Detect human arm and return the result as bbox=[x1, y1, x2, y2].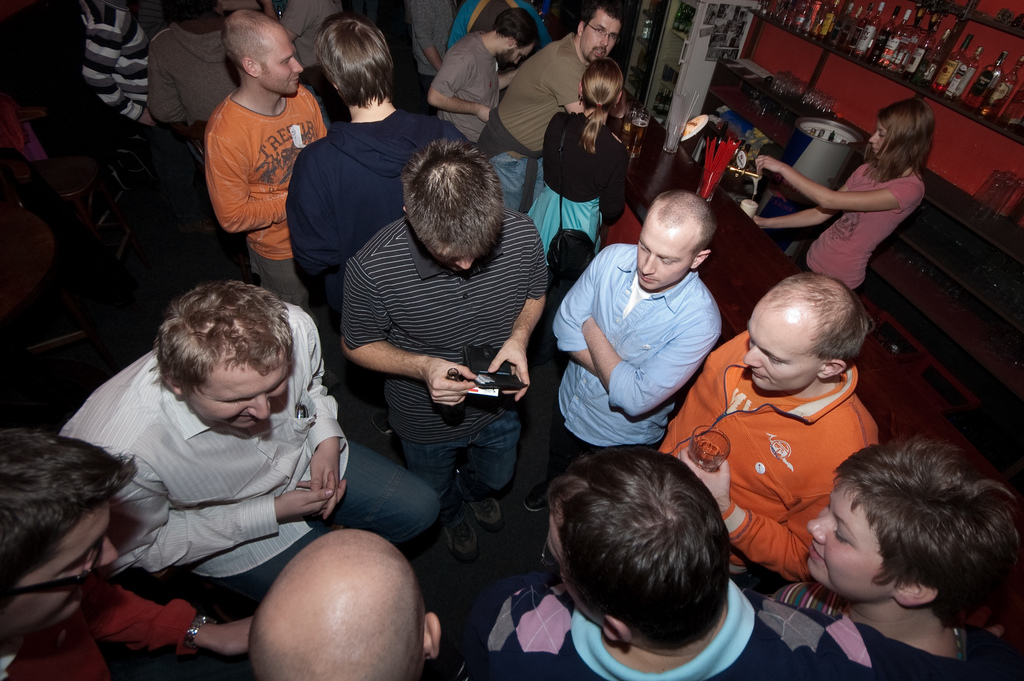
bbox=[425, 53, 490, 130].
